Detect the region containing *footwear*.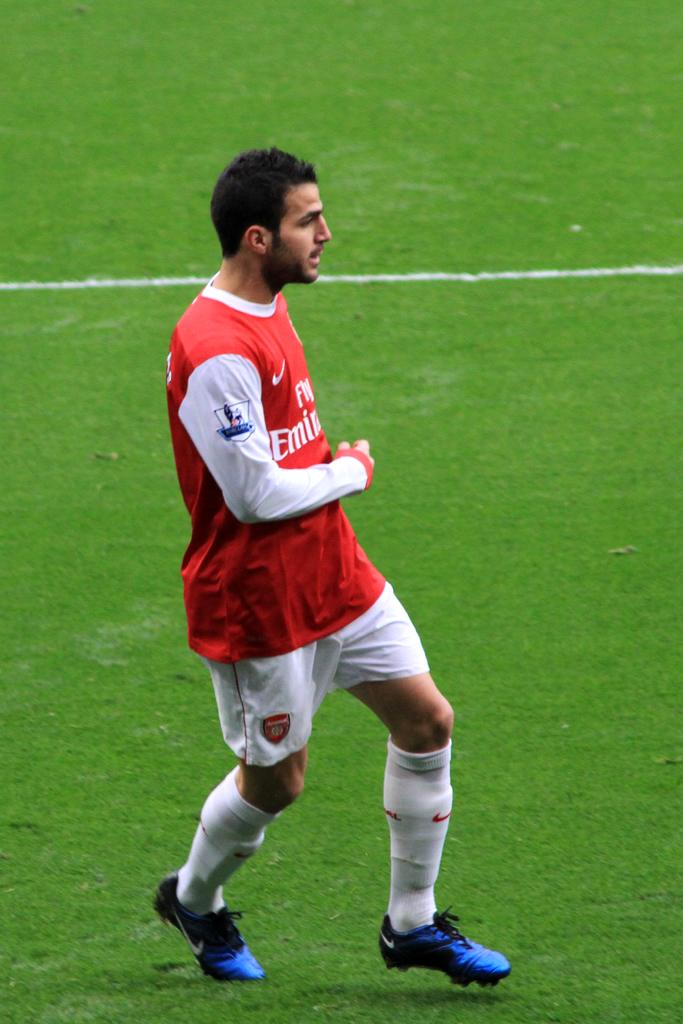
[x1=382, y1=922, x2=498, y2=984].
